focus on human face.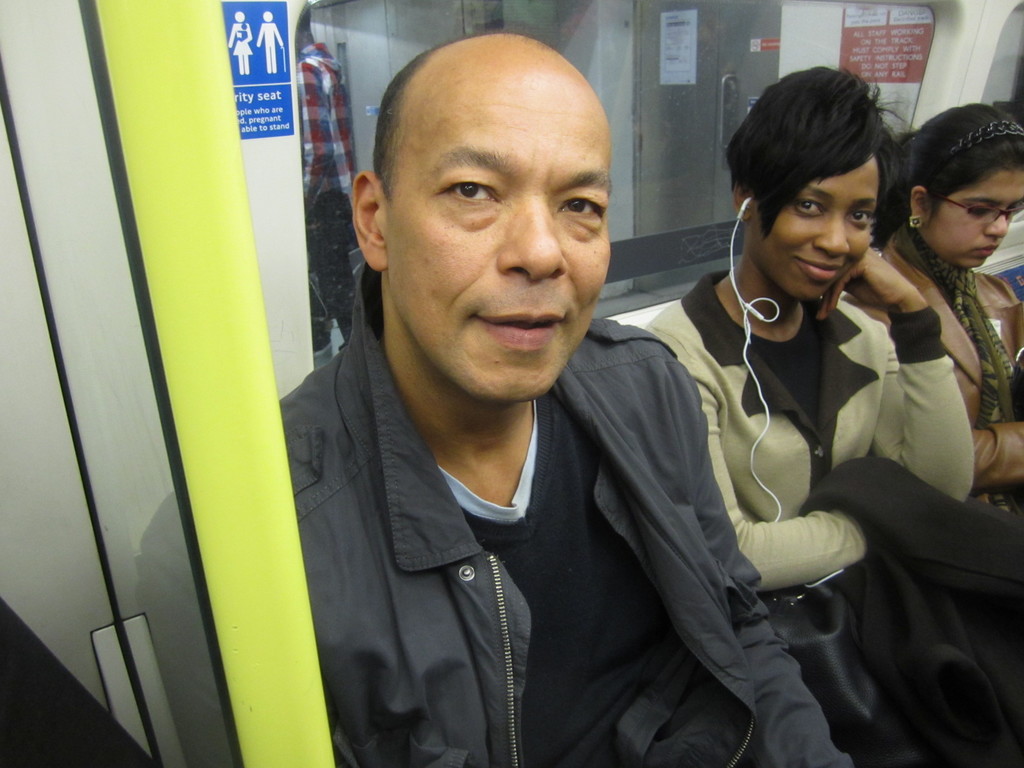
Focused at Rect(931, 162, 1023, 269).
